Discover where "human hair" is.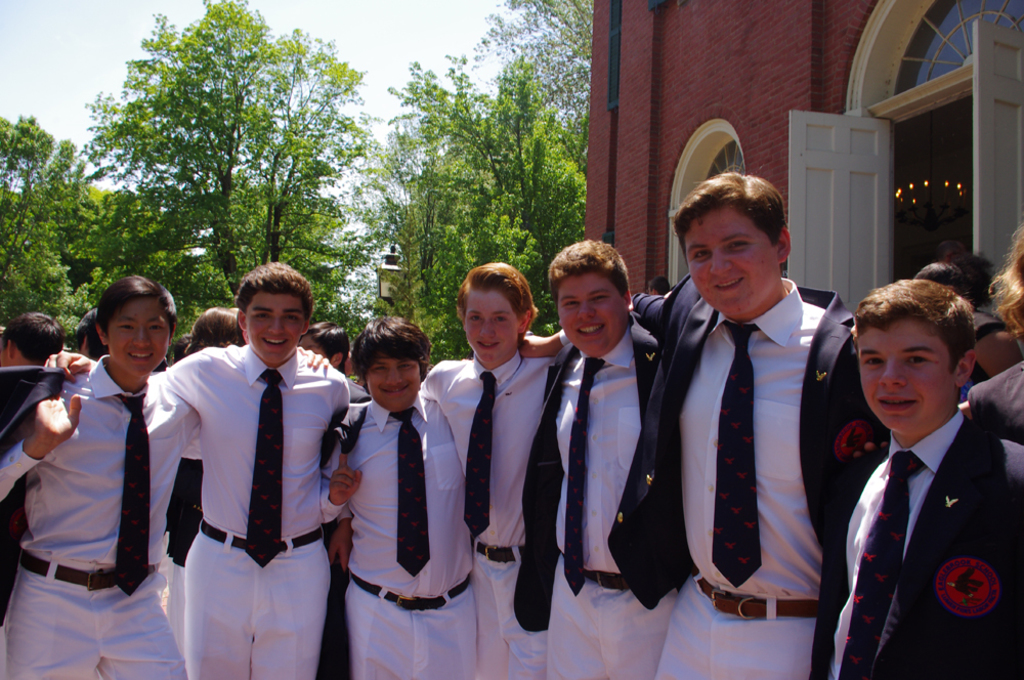
Discovered at [left=986, top=223, right=1023, bottom=343].
